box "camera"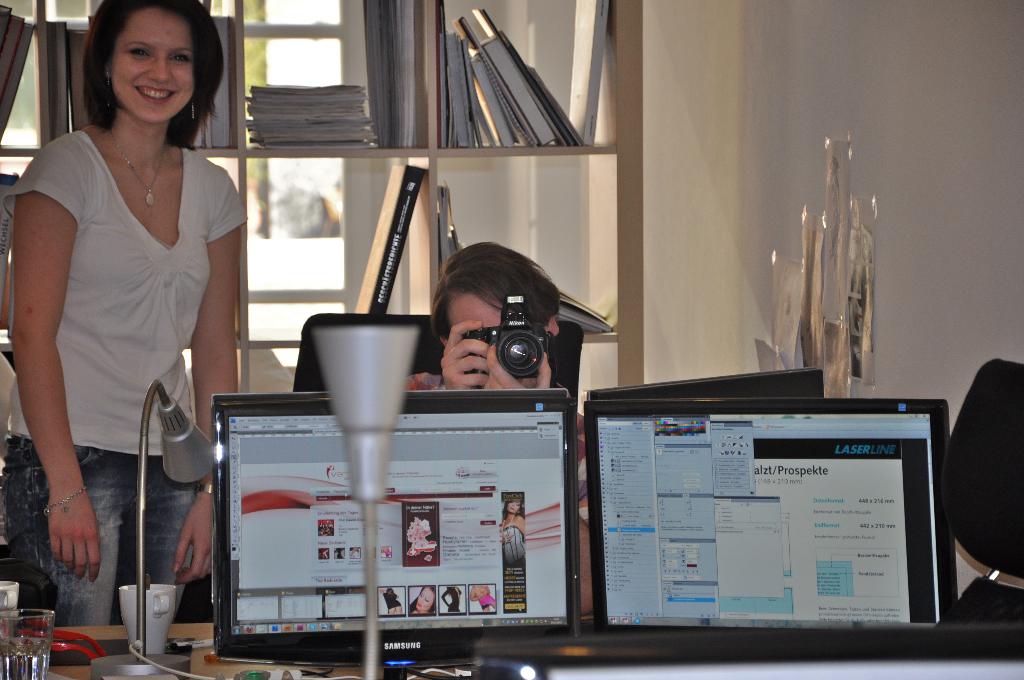
(left=465, top=293, right=554, bottom=378)
